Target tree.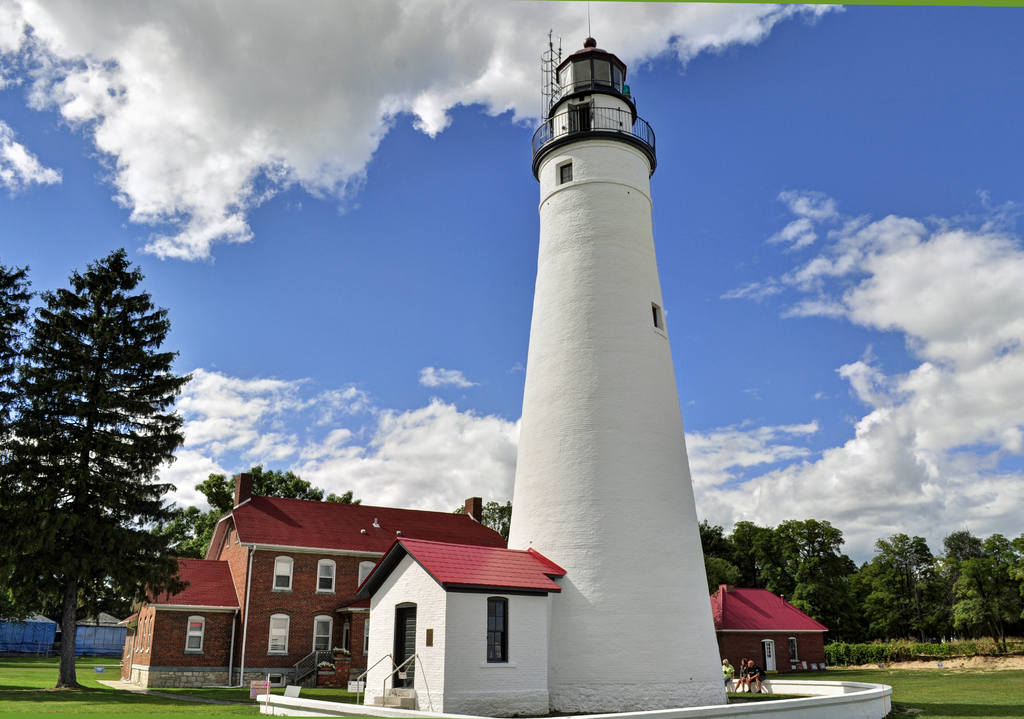
Target region: 0,254,42,551.
